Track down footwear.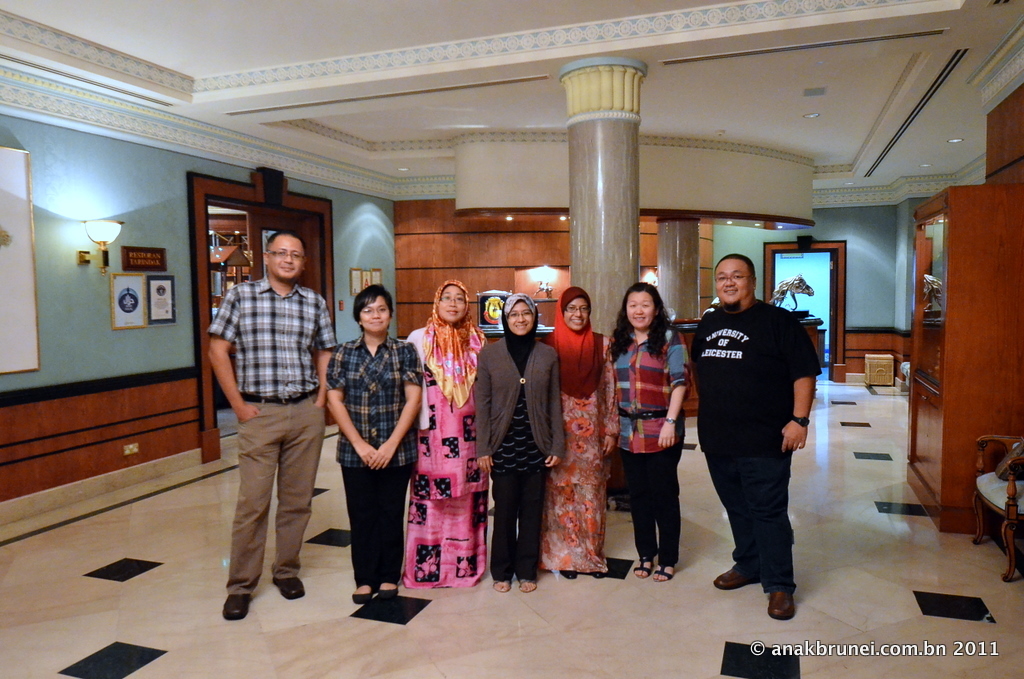
Tracked to [521, 582, 537, 591].
